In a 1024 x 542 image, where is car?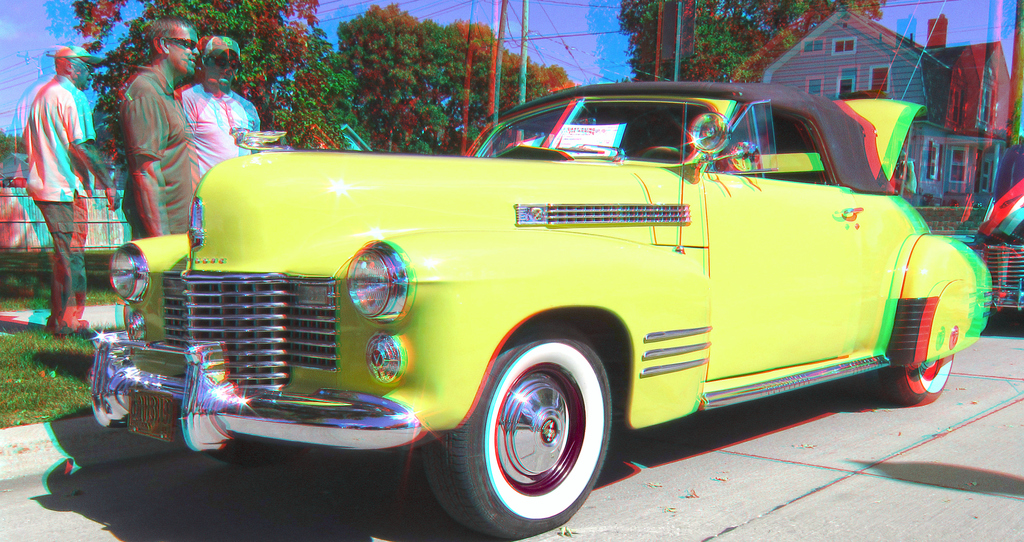
(left=972, top=139, right=1023, bottom=314).
